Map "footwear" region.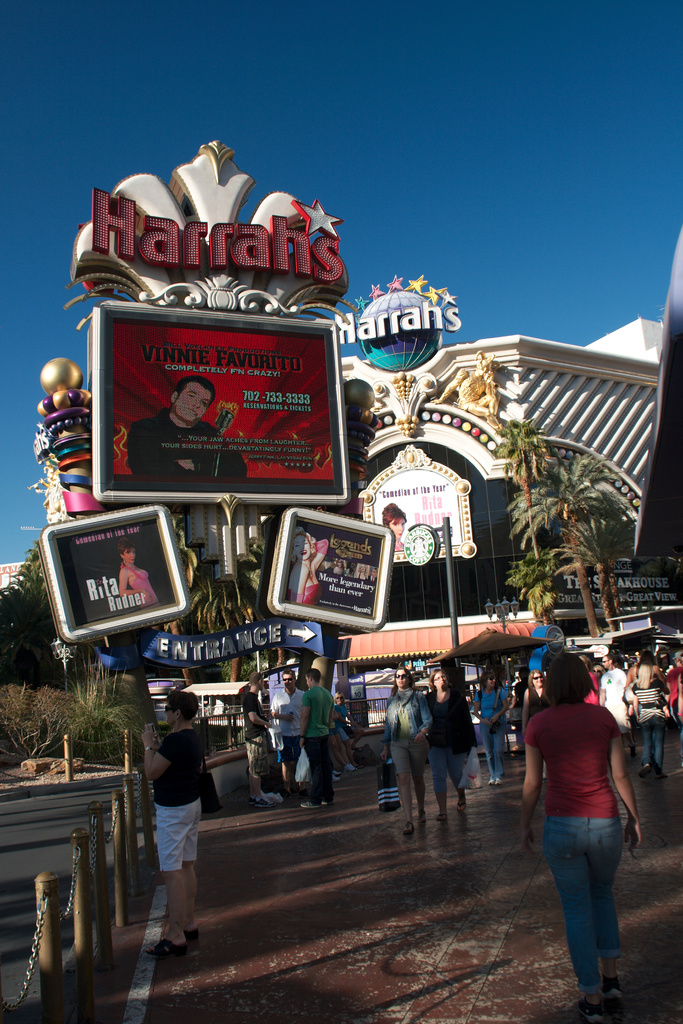
Mapped to select_region(352, 747, 362, 749).
